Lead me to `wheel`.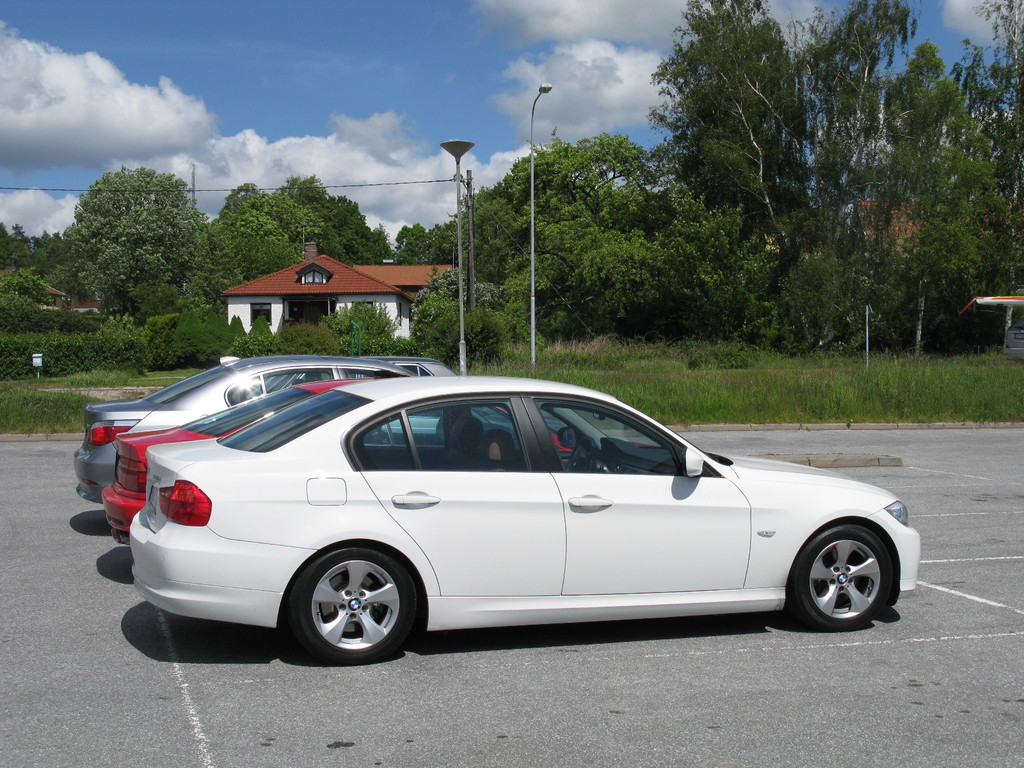
Lead to (x1=563, y1=438, x2=587, y2=476).
